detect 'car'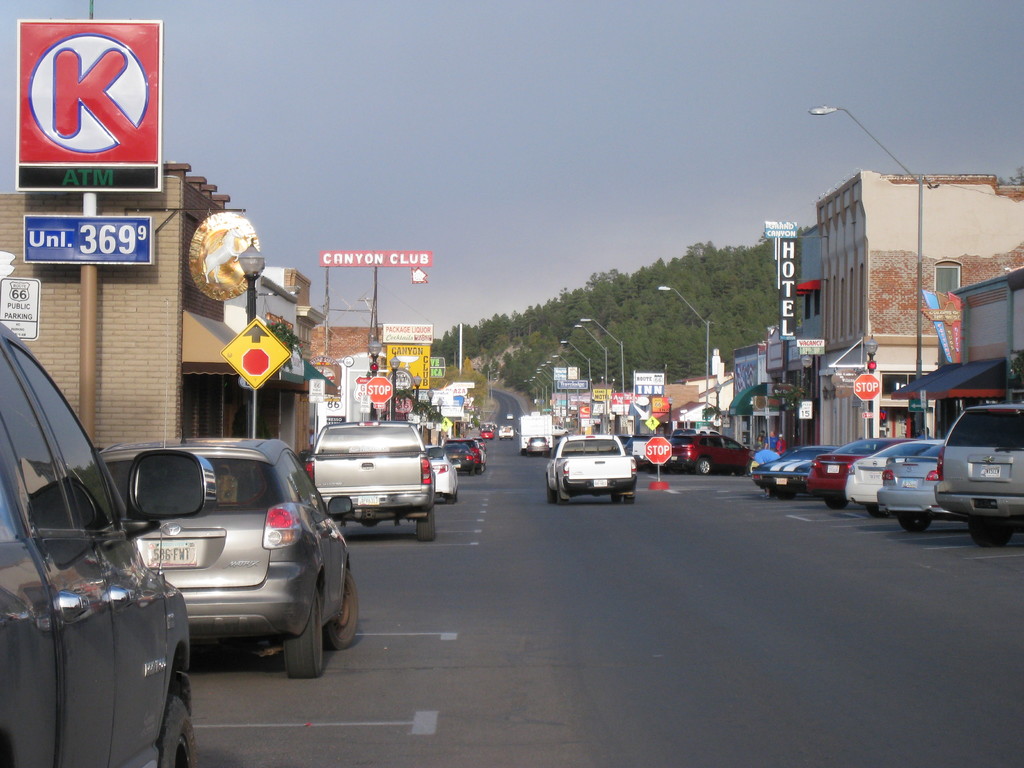
[left=306, top=417, right=446, bottom=543]
